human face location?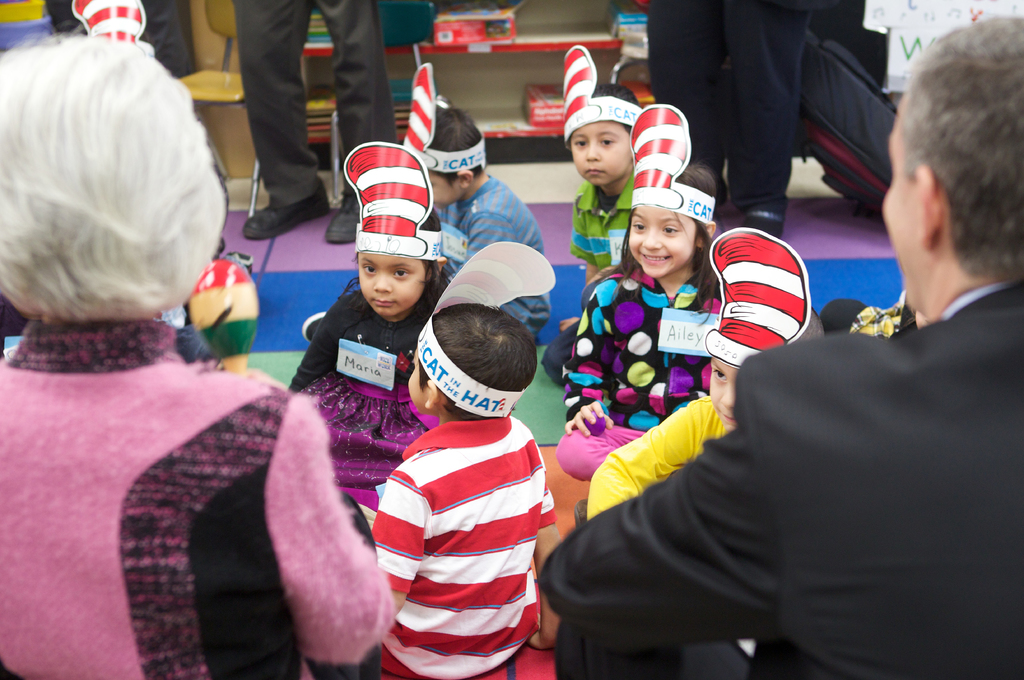
[569, 121, 630, 184]
